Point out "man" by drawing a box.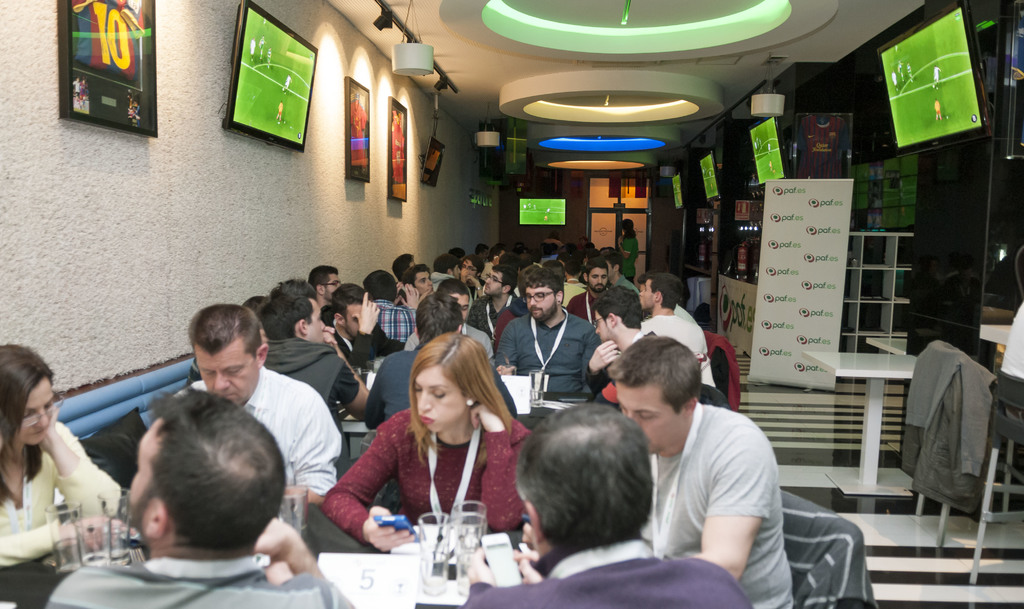
crop(282, 75, 291, 92).
